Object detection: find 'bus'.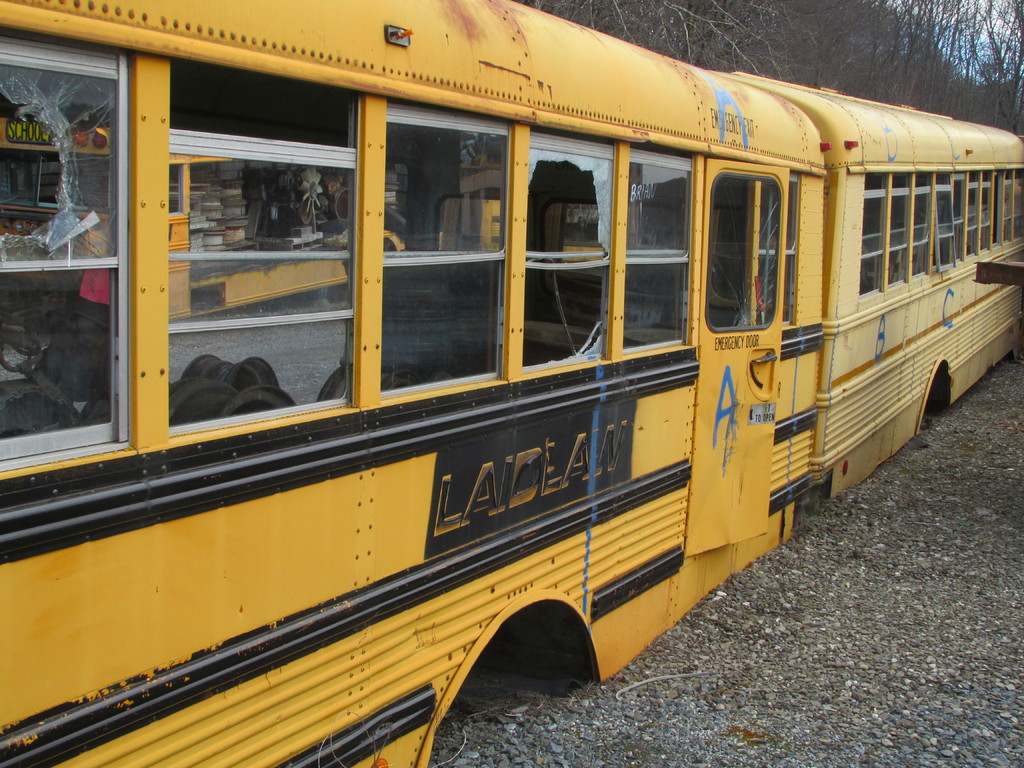
bbox=(723, 61, 1023, 500).
